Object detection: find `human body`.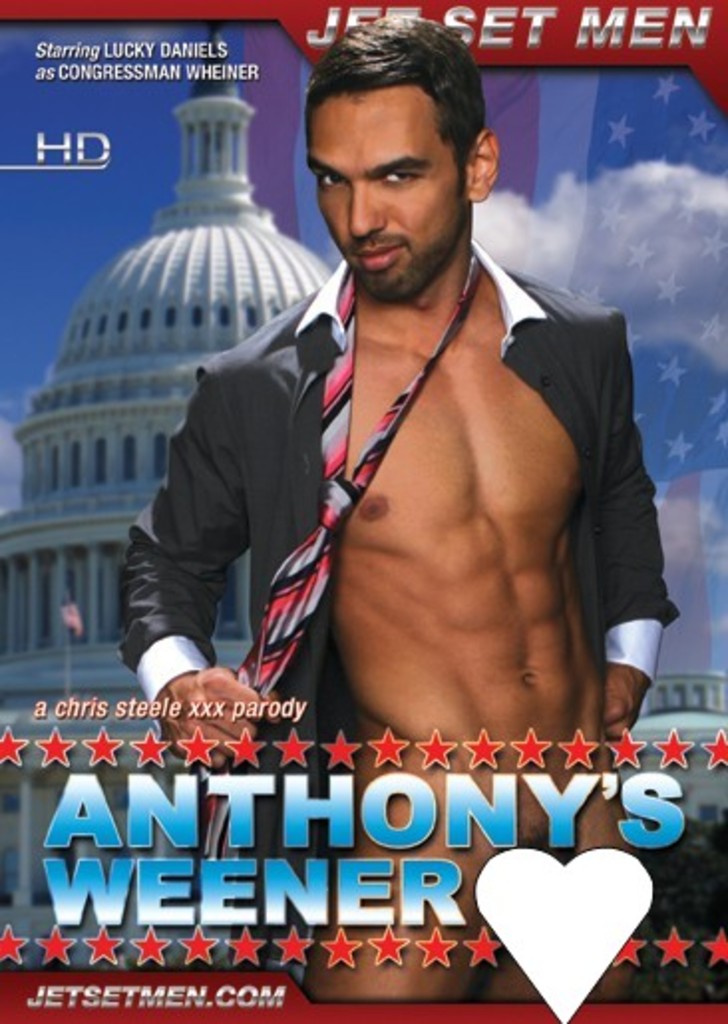
x1=127, y1=14, x2=678, y2=1000.
